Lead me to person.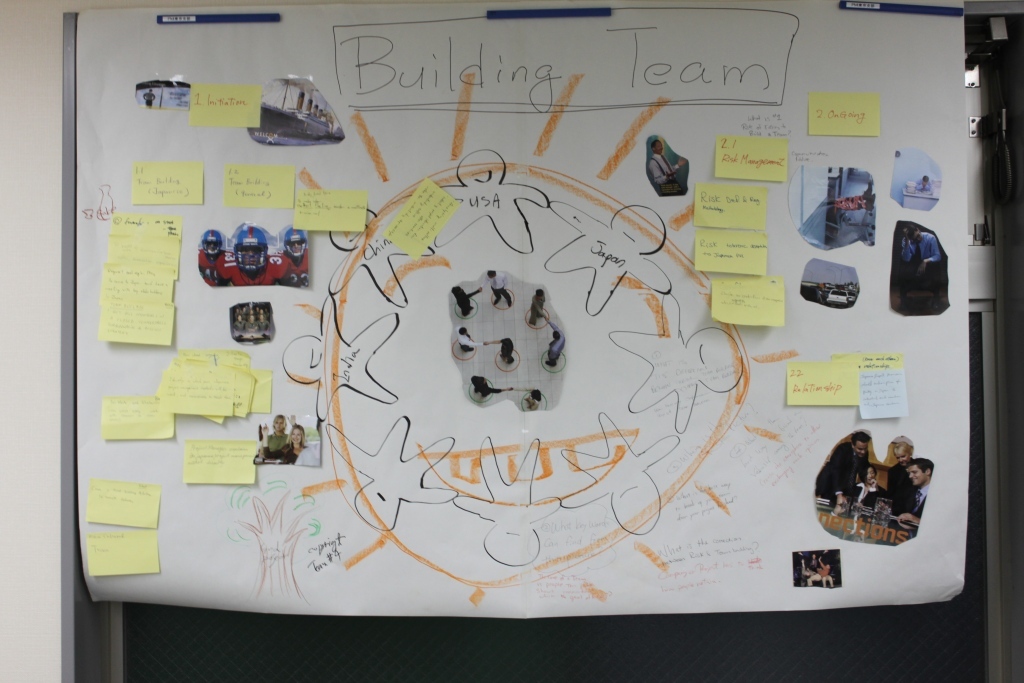
Lead to BBox(192, 222, 226, 283).
